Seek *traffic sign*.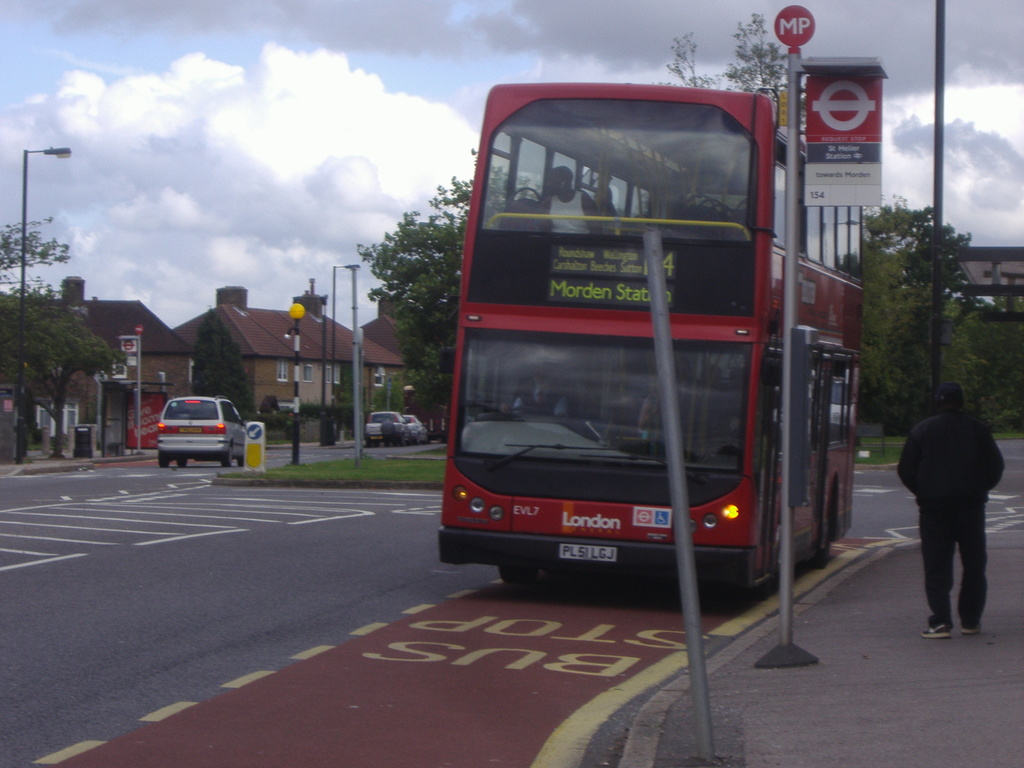
rect(246, 424, 266, 439).
